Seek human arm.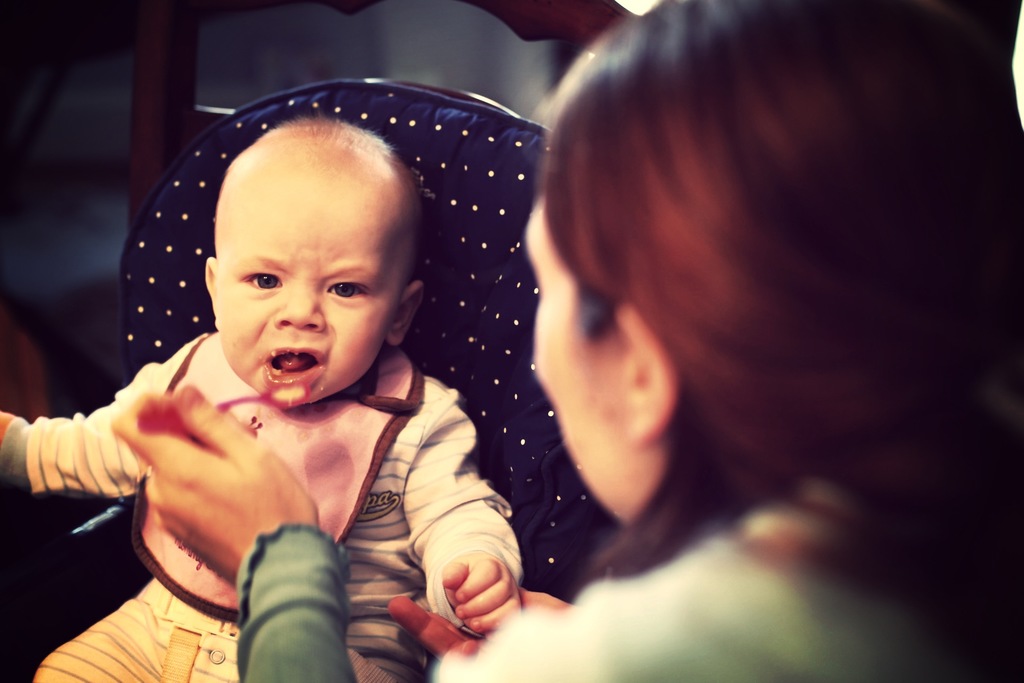
<bbox>400, 392, 525, 634</bbox>.
